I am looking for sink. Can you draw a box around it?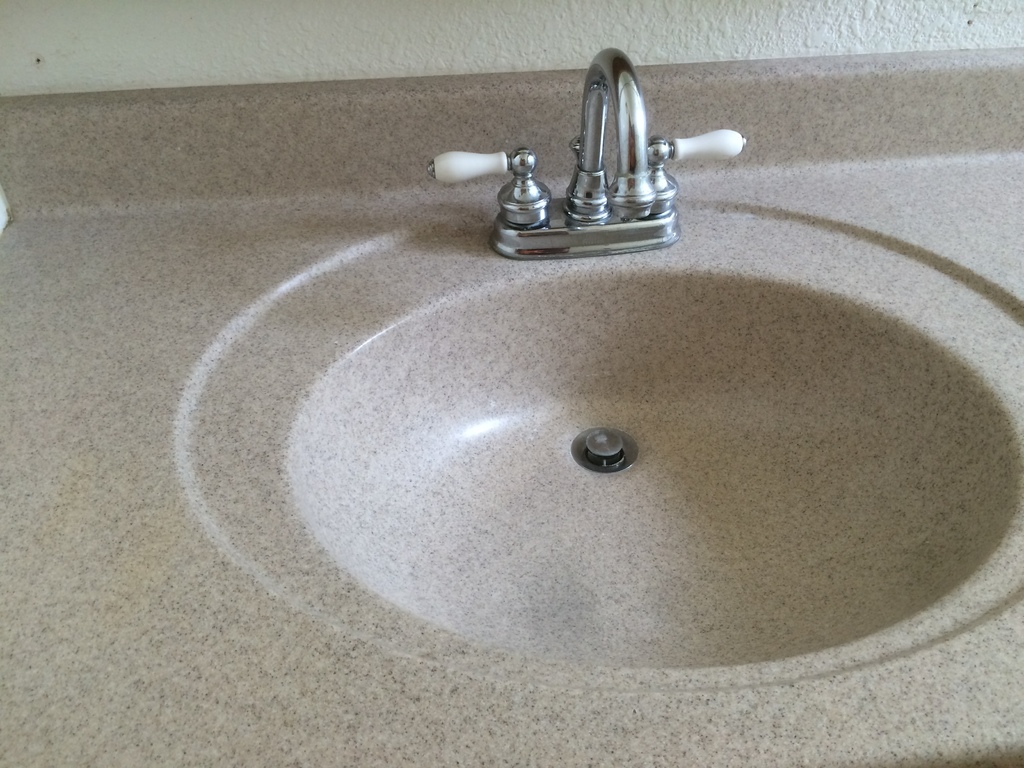
Sure, the bounding box is bbox(173, 48, 1023, 698).
